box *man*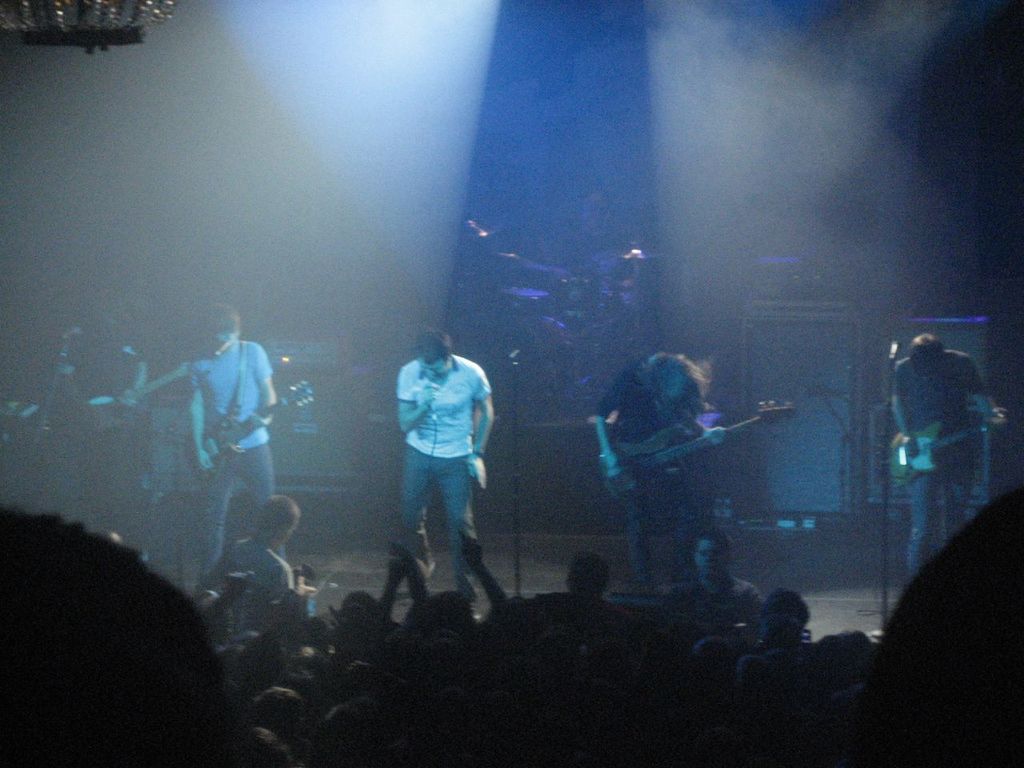
Rect(378, 317, 501, 630)
